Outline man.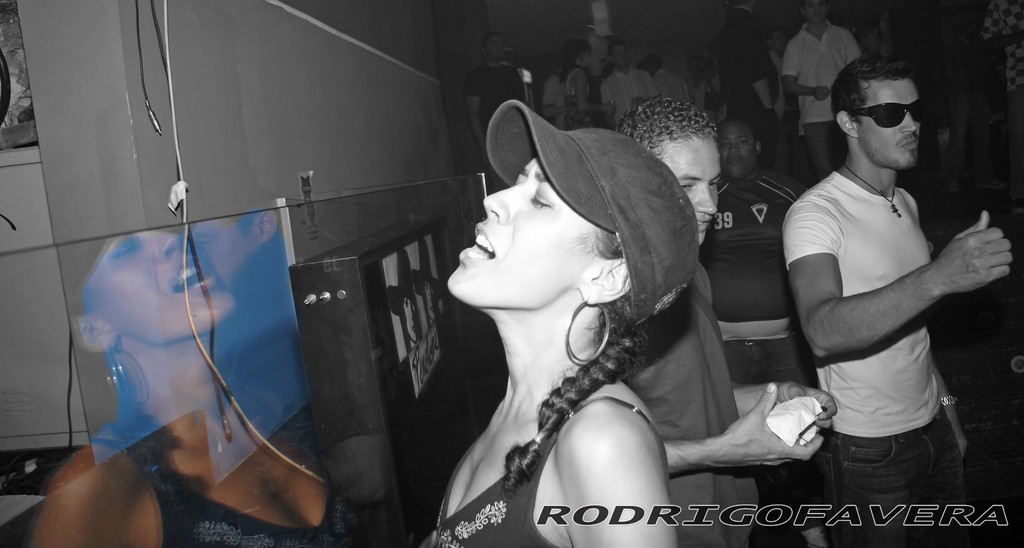
Outline: box(643, 52, 701, 108).
